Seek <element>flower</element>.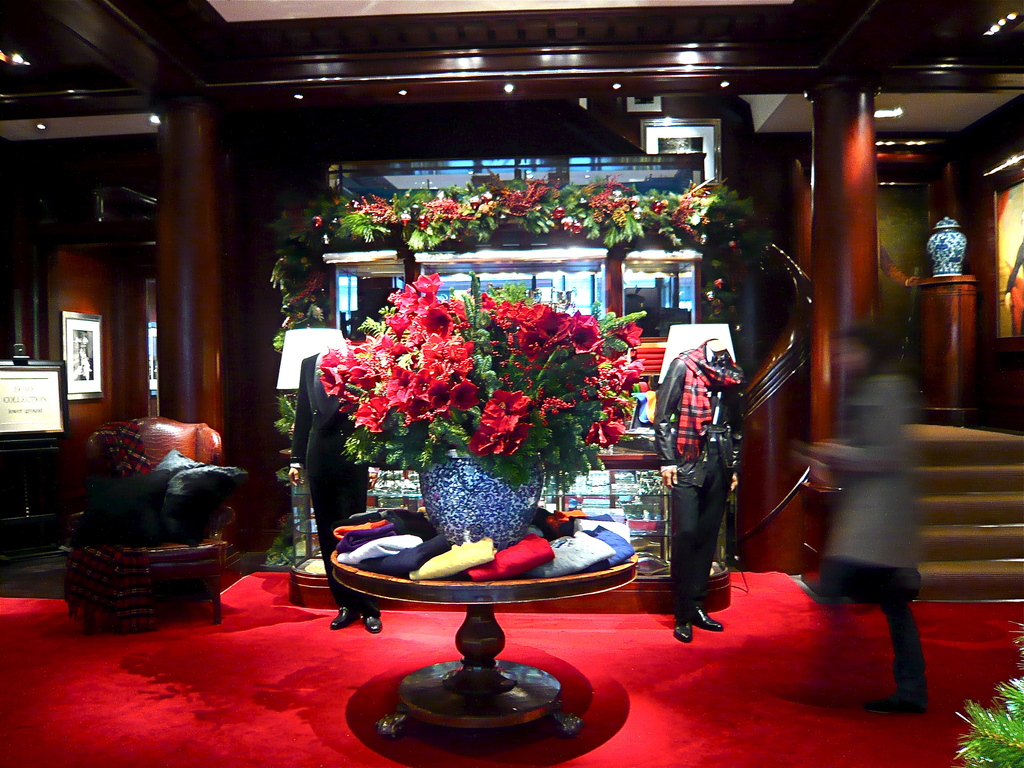
l=705, t=288, r=712, b=299.
